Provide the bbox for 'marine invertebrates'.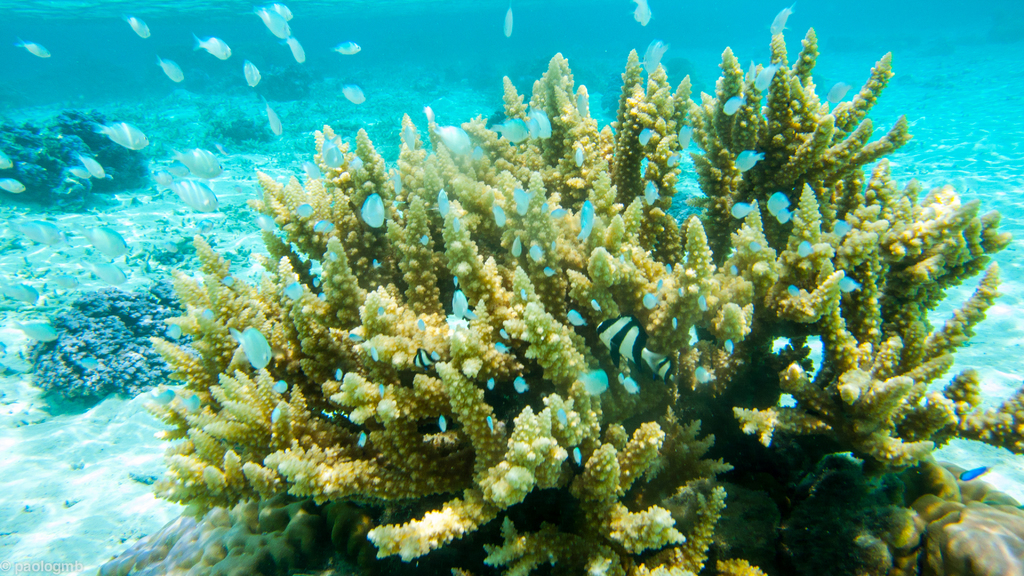
134 28 1023 575.
